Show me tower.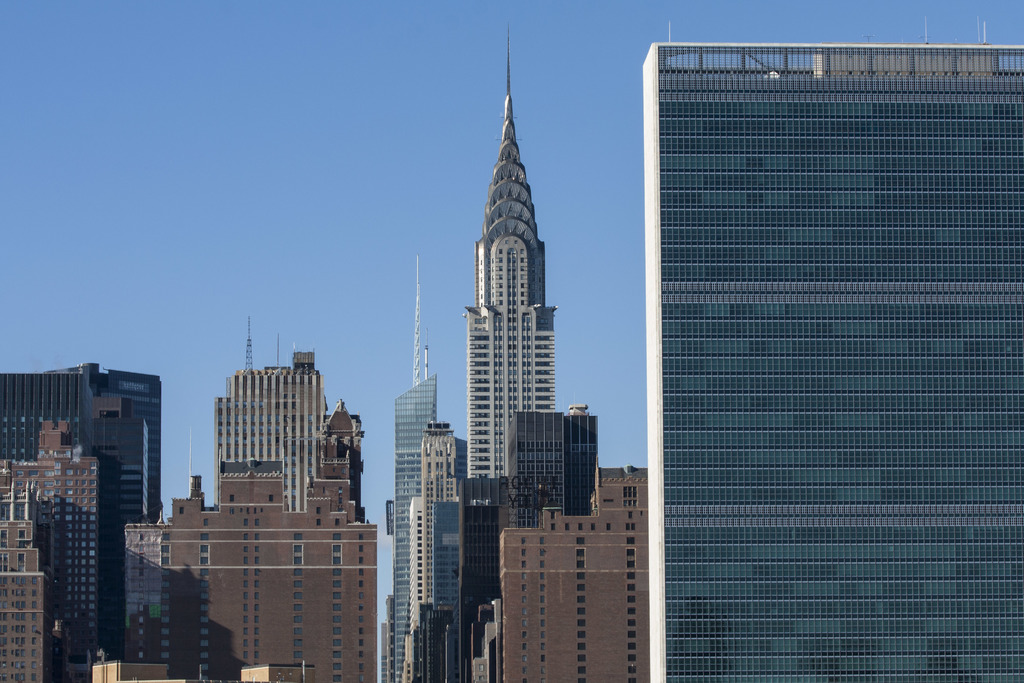
tower is here: <region>458, 481, 514, 677</region>.
